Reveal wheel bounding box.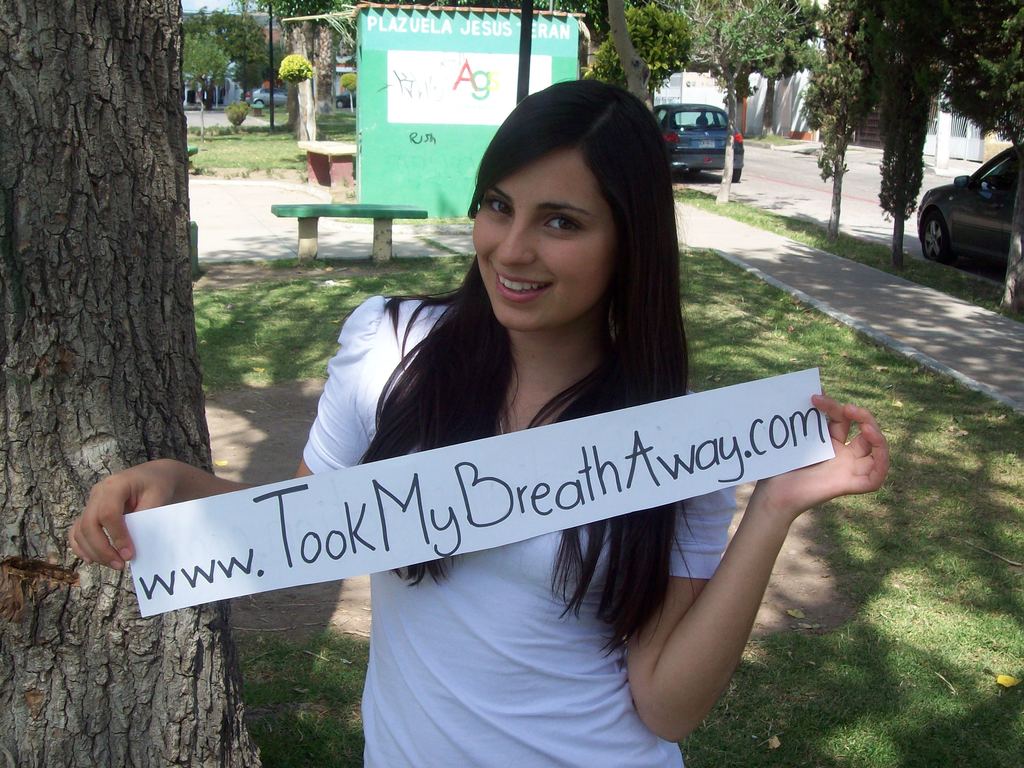
Revealed: BBox(915, 204, 947, 265).
